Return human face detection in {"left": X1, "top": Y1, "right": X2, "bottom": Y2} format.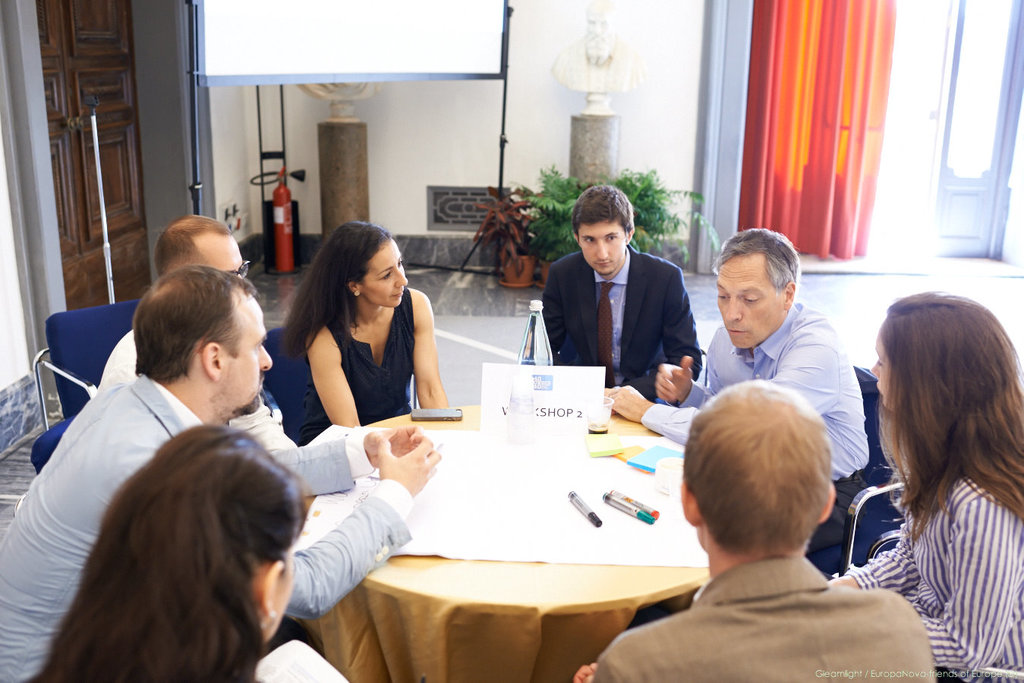
{"left": 578, "top": 225, "right": 625, "bottom": 276}.
